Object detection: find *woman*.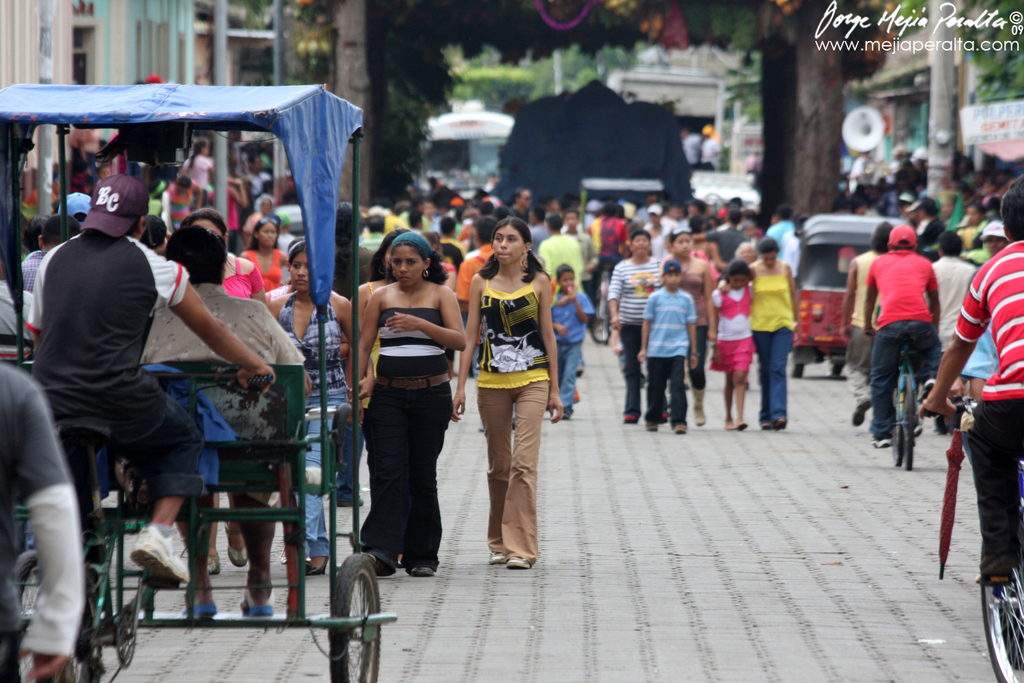
[x1=446, y1=214, x2=565, y2=578].
